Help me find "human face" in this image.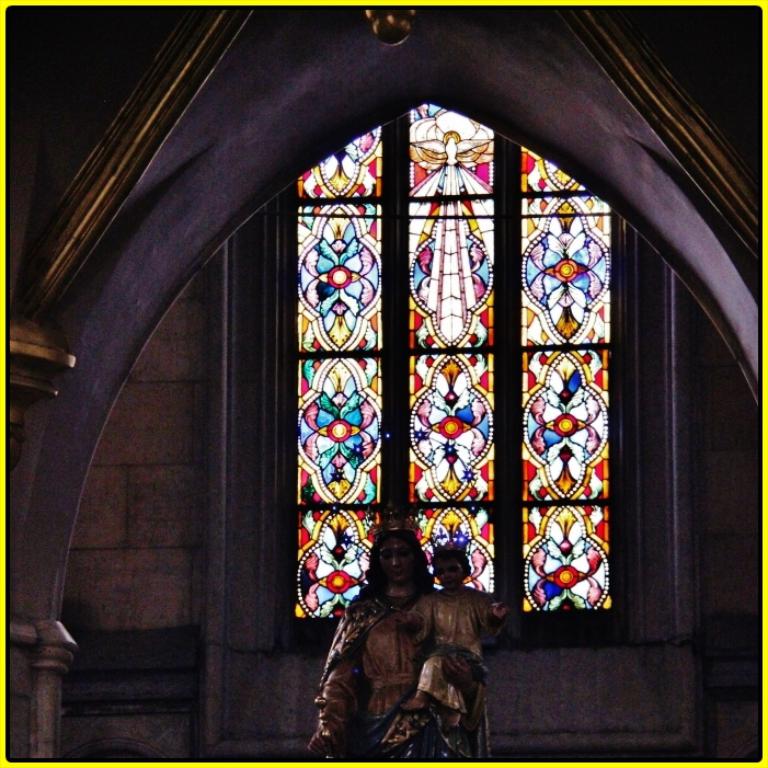
Found it: left=436, top=554, right=462, bottom=589.
